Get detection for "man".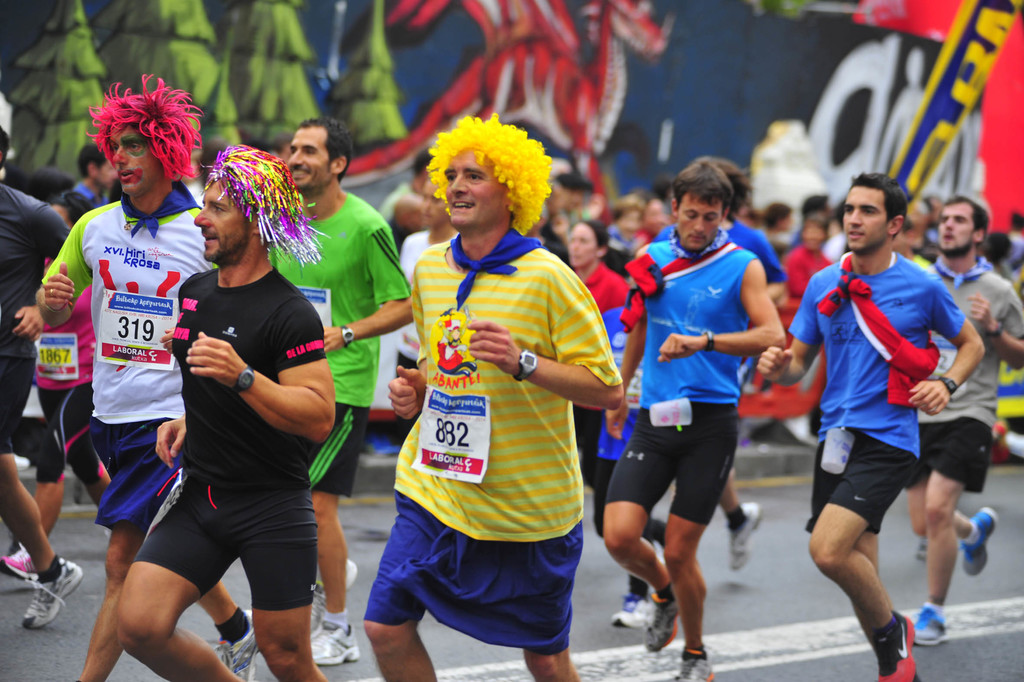
Detection: {"left": 923, "top": 191, "right": 1023, "bottom": 650}.
